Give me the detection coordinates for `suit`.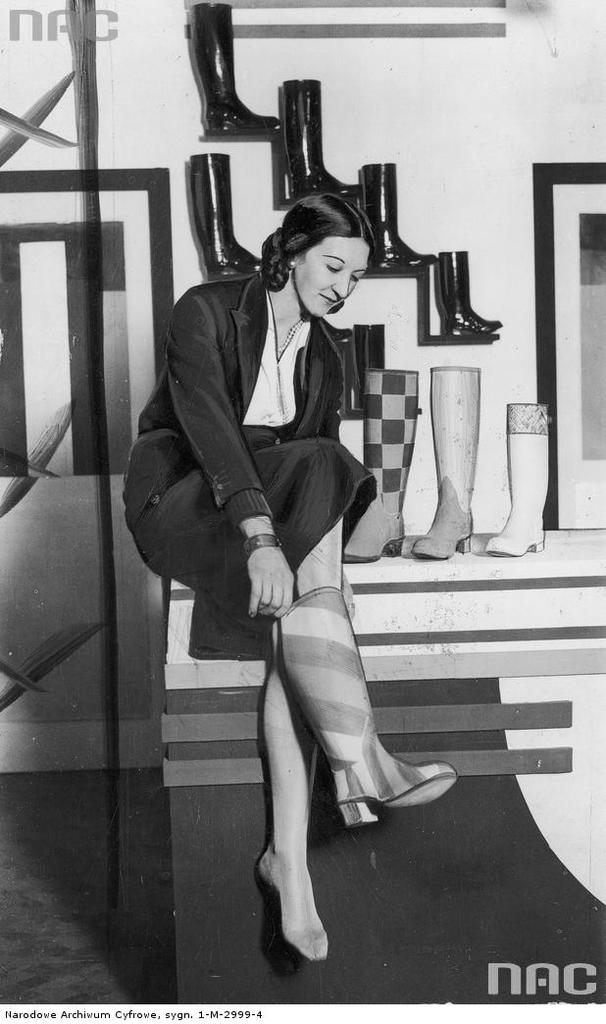
(124,271,379,660).
